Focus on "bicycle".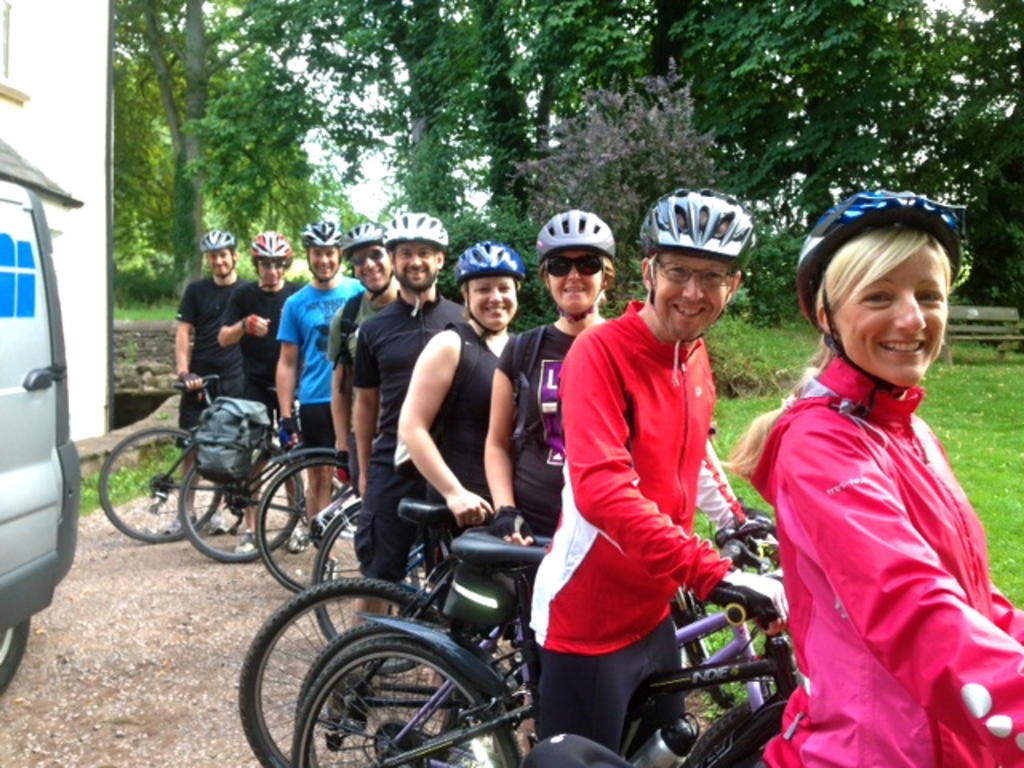
Focused at 96,368,278,534.
